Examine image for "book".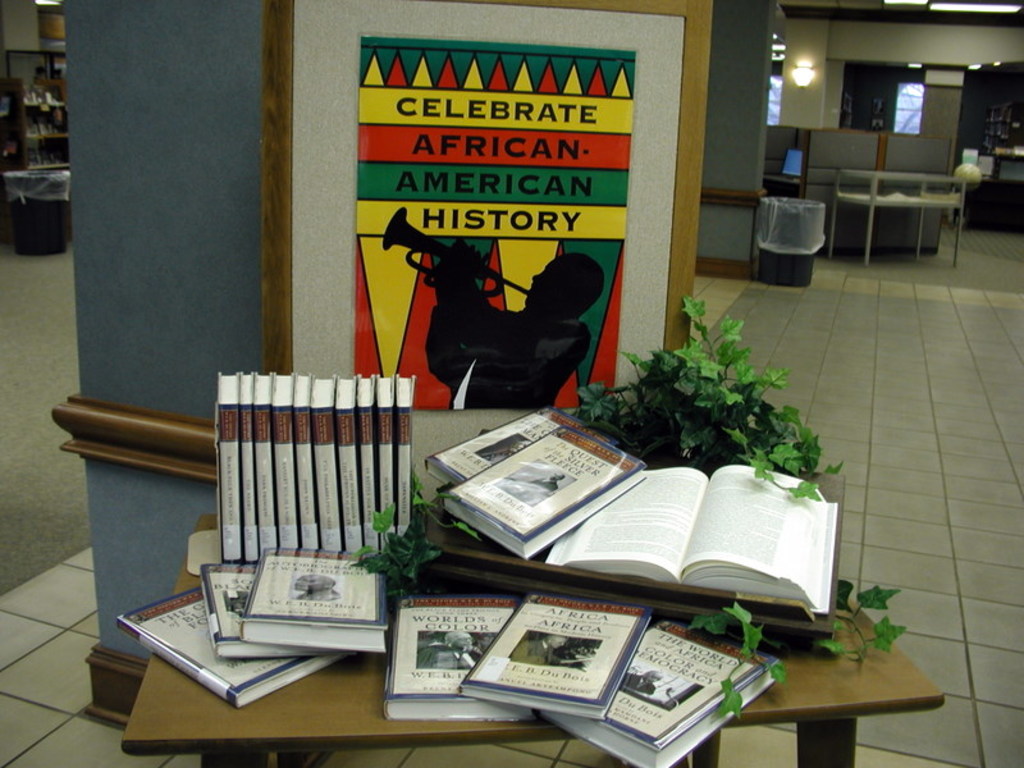
Examination result: [x1=420, y1=406, x2=663, y2=575].
